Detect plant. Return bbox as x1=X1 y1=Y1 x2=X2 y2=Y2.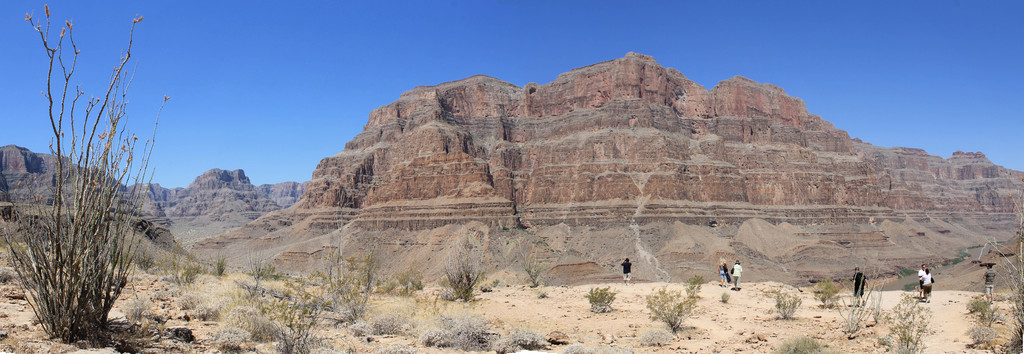
x1=381 y1=265 x2=422 y2=298.
